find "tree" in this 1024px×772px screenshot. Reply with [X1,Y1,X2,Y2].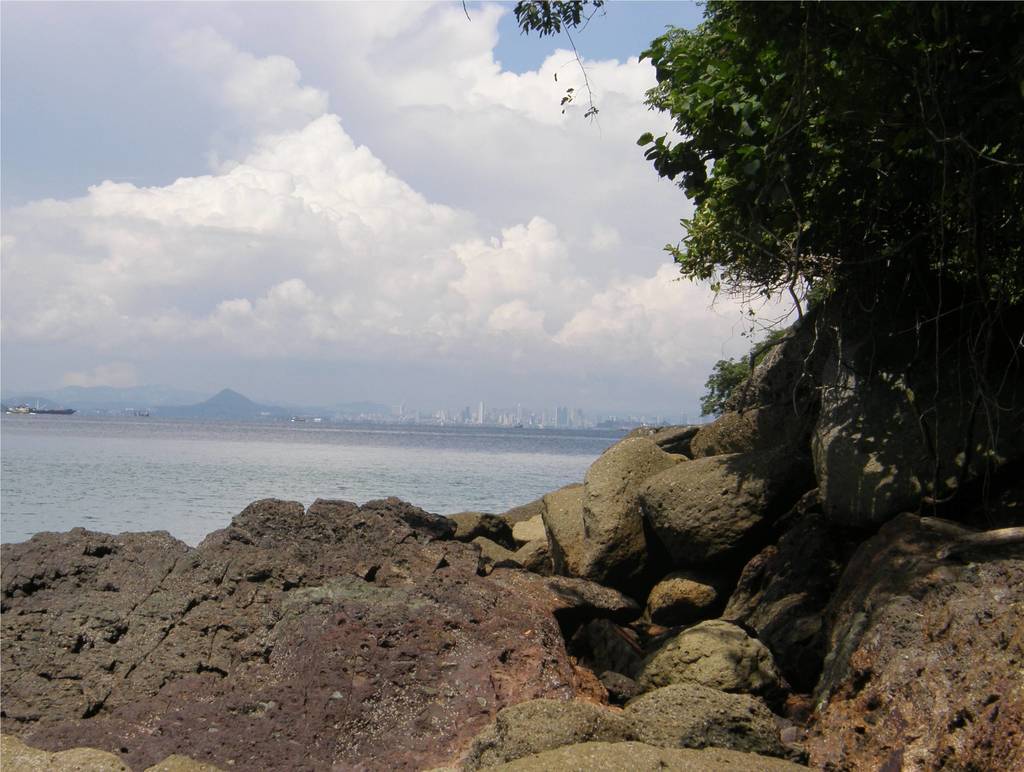
[633,0,1023,519].
